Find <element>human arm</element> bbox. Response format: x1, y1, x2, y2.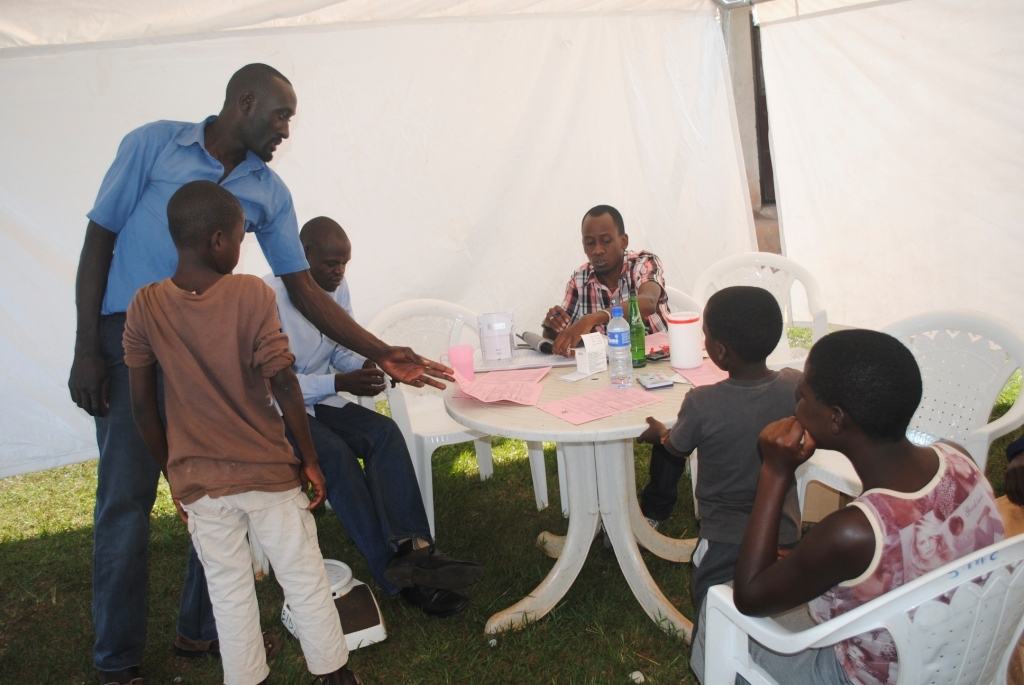
636, 403, 706, 444.
